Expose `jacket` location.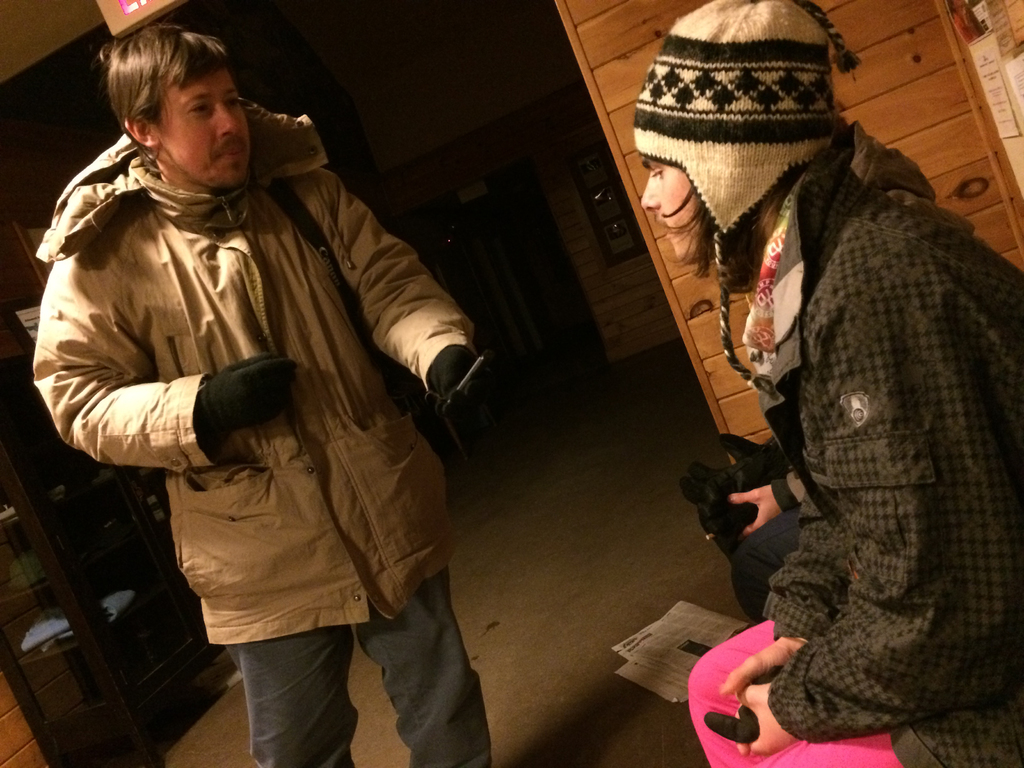
Exposed at box(728, 119, 1023, 767).
